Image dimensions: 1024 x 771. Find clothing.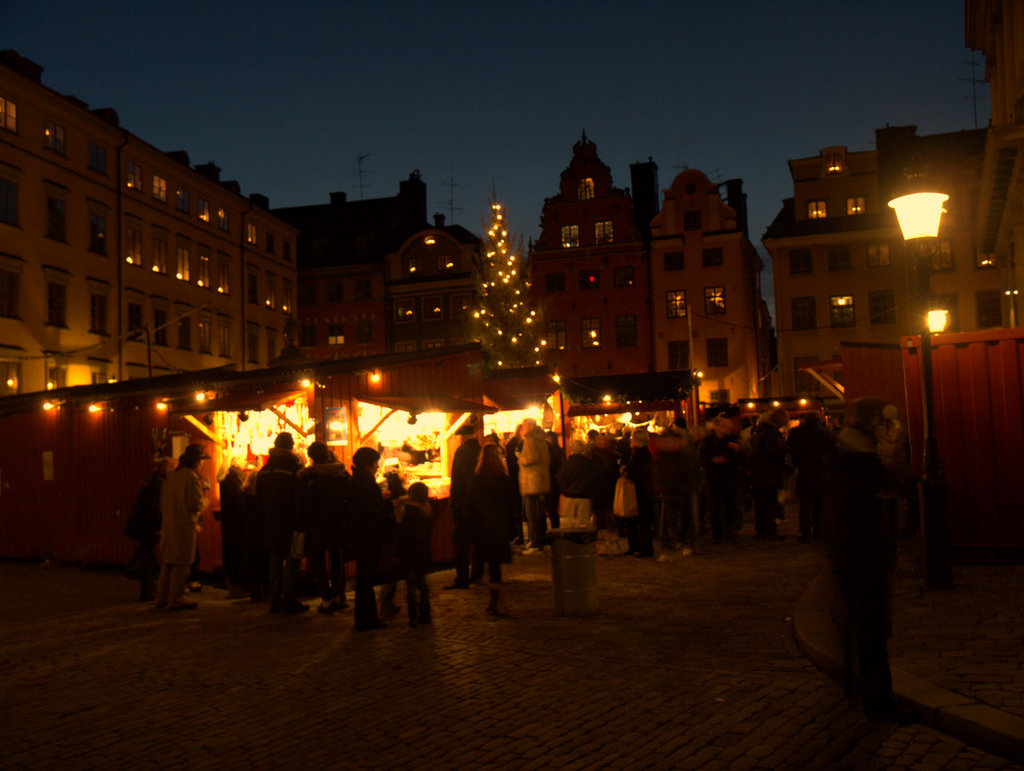
locate(668, 449, 698, 549).
